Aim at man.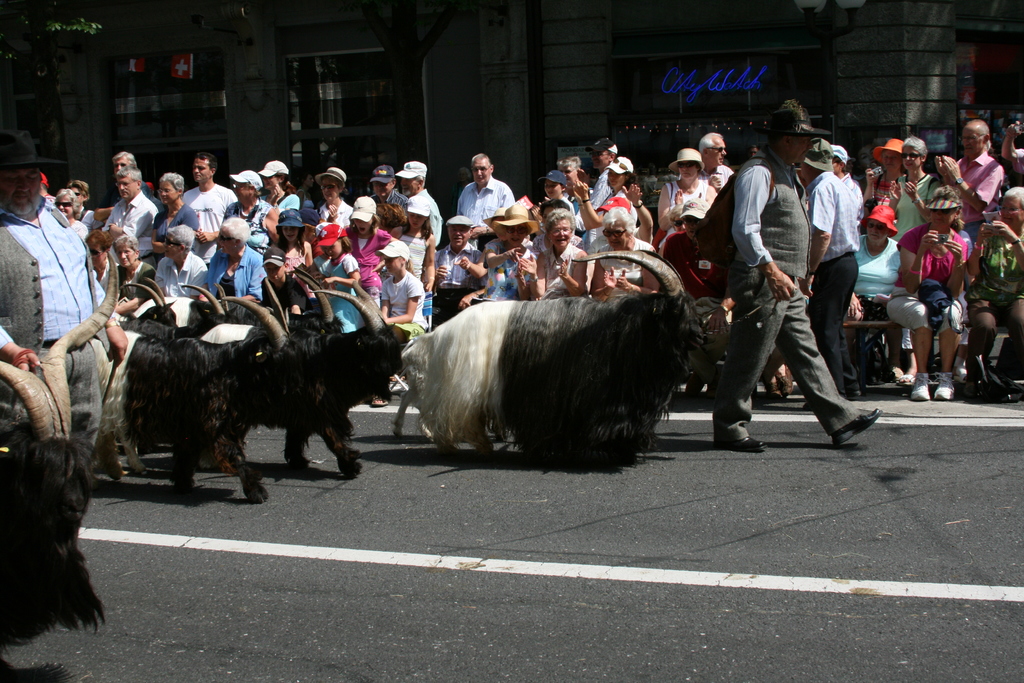
Aimed at select_region(152, 221, 211, 303).
